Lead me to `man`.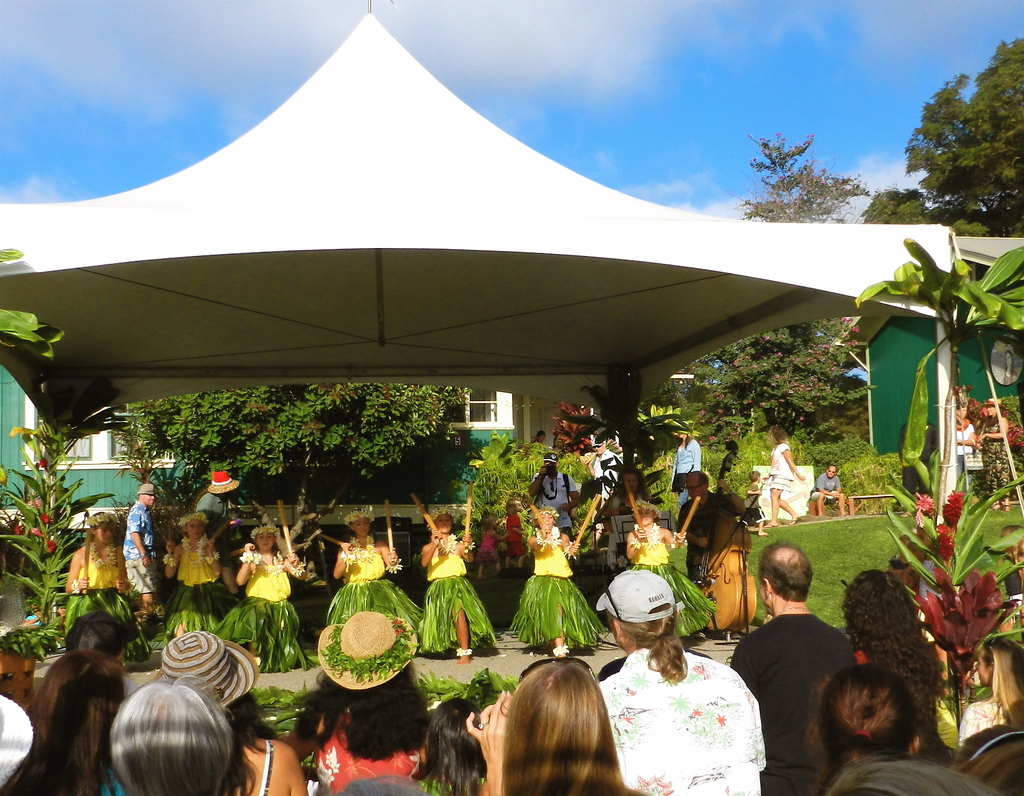
Lead to pyautogui.locateOnScreen(673, 469, 724, 567).
